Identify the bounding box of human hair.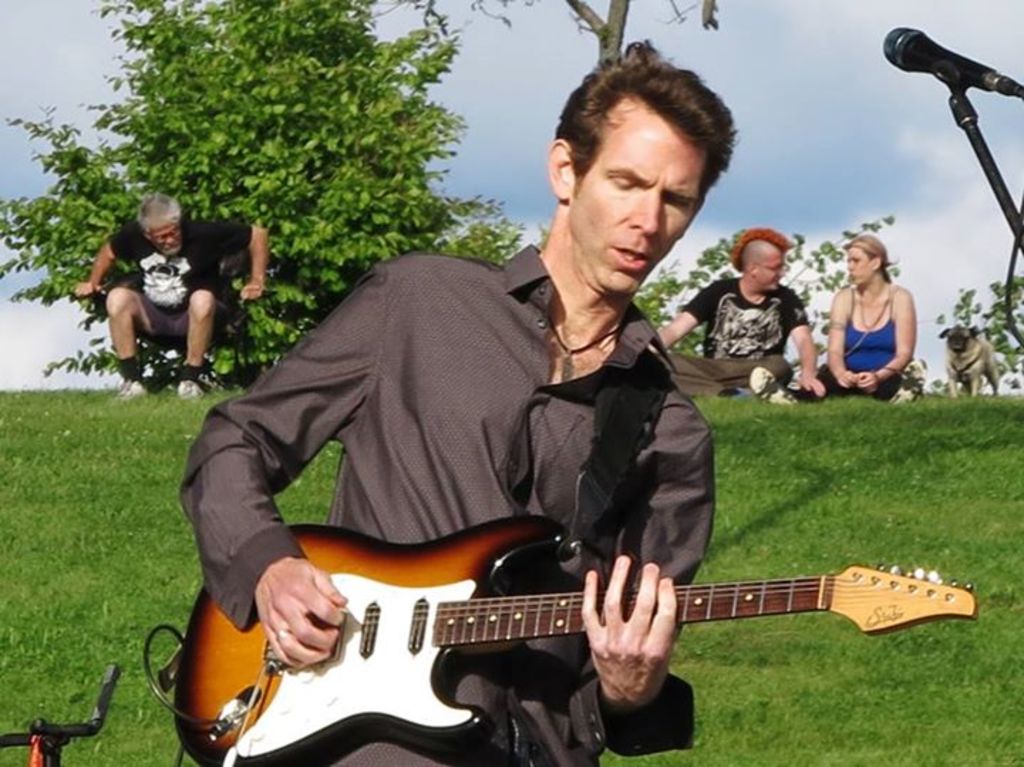
bbox(137, 195, 186, 242).
